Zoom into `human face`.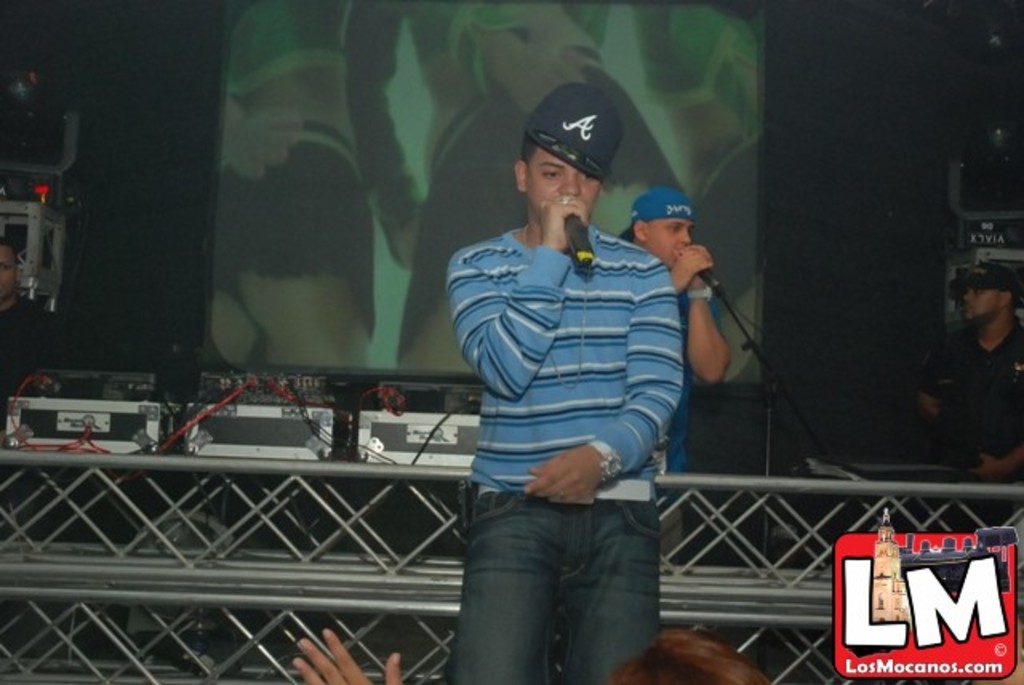
Zoom target: <bbox>526, 147, 602, 222</bbox>.
